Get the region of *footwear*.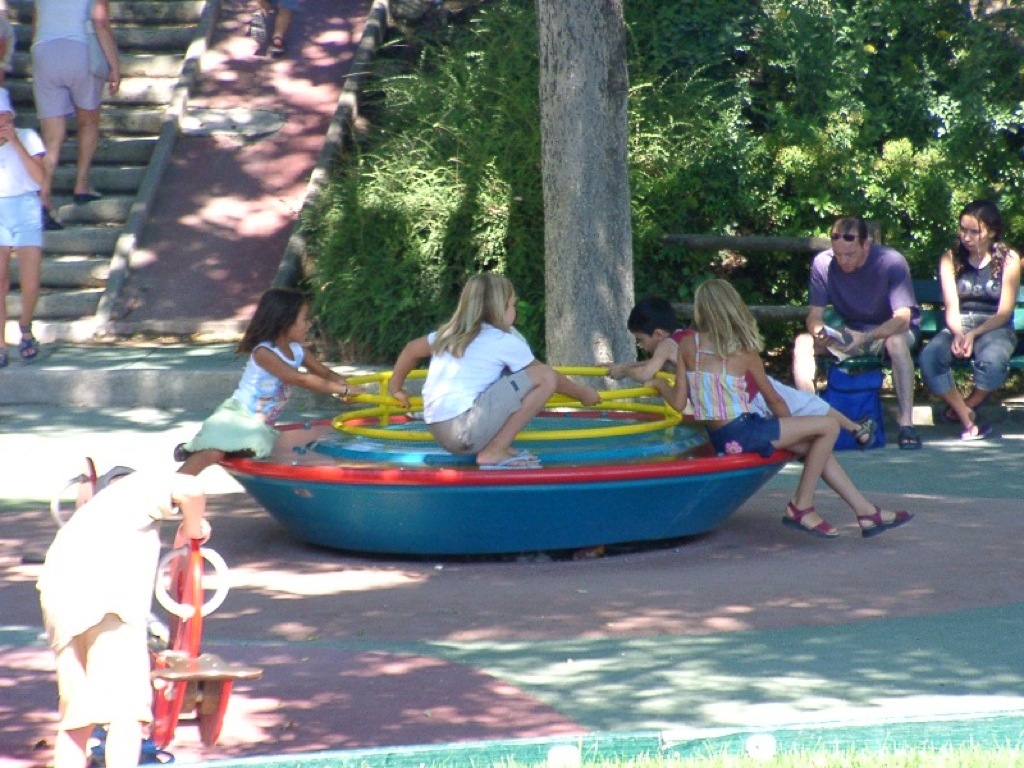
rect(855, 422, 884, 451).
